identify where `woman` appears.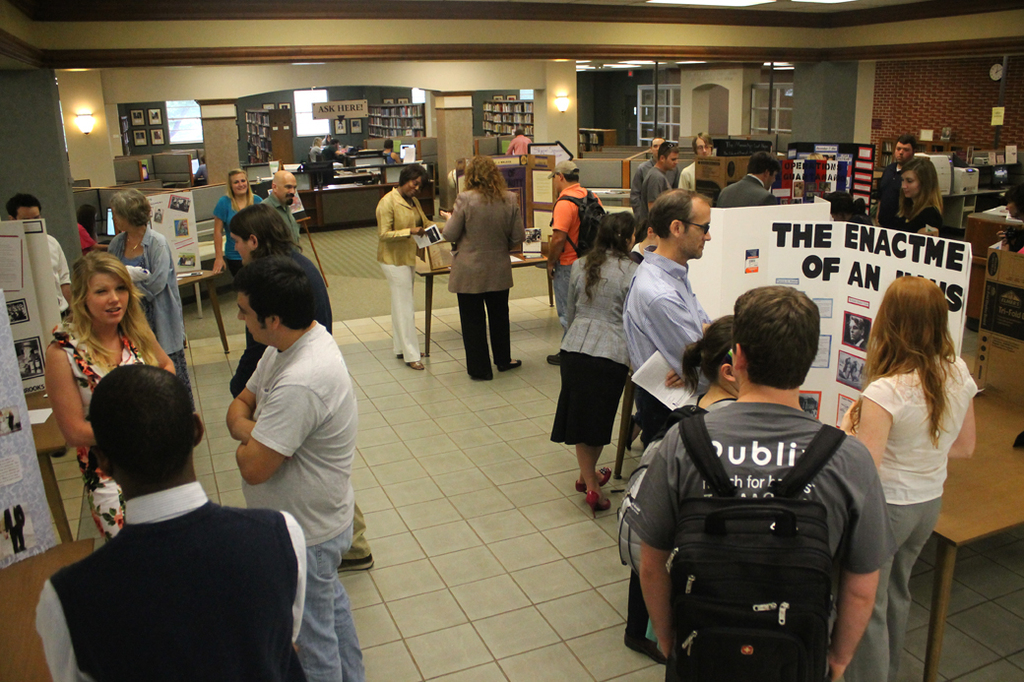
Appears at select_region(438, 156, 524, 382).
